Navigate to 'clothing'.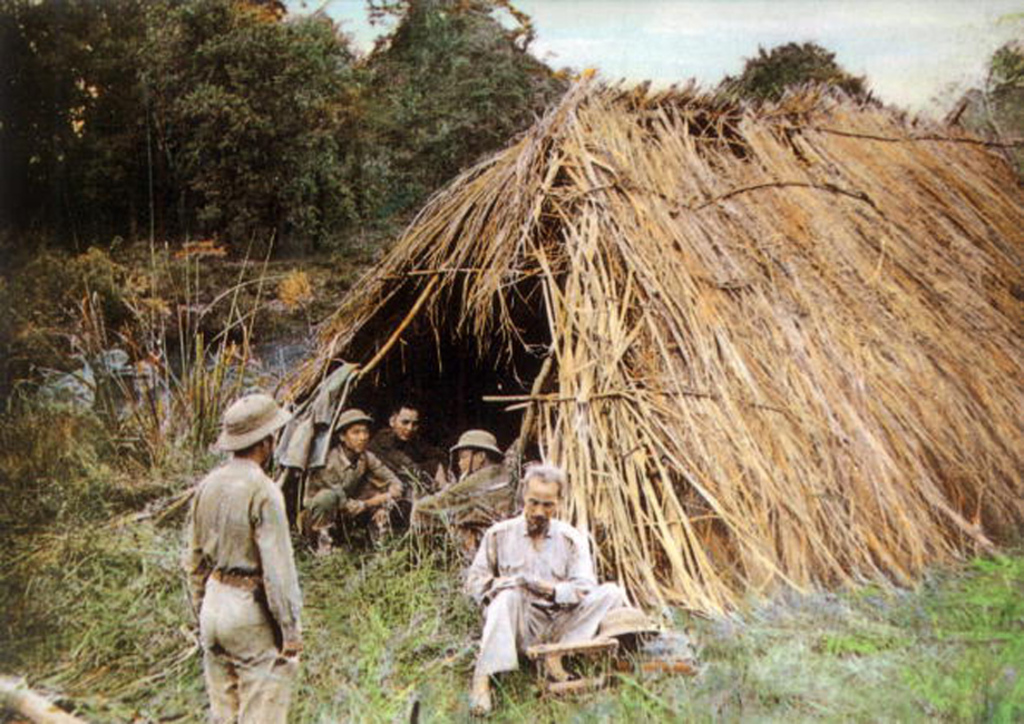
Navigation target: 300/432/418/545.
